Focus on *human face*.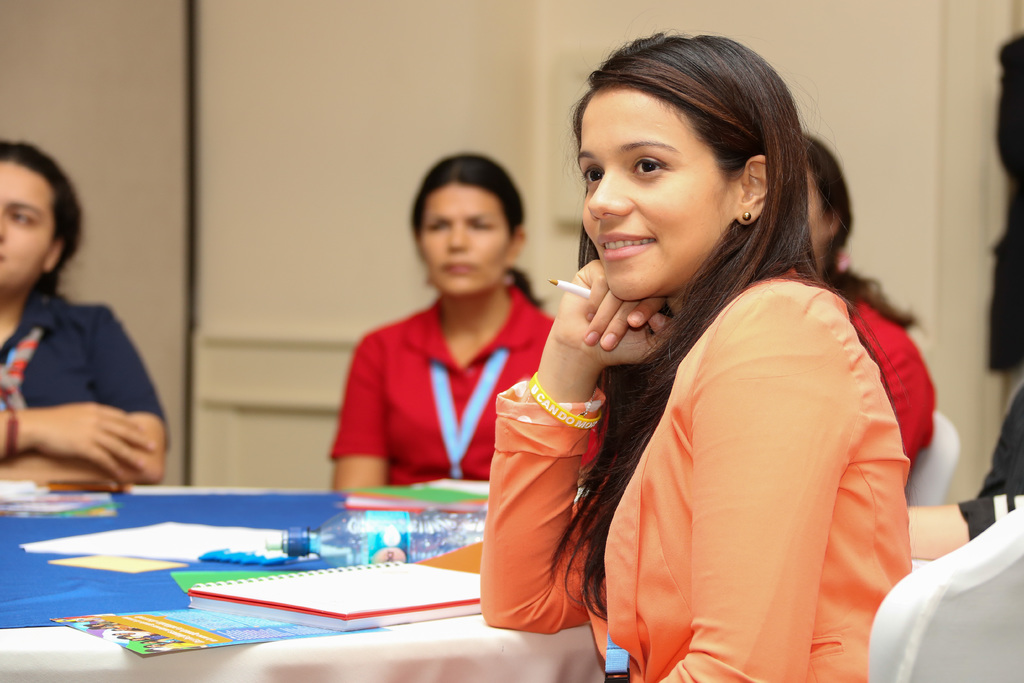
Focused at l=578, t=86, r=728, b=300.
